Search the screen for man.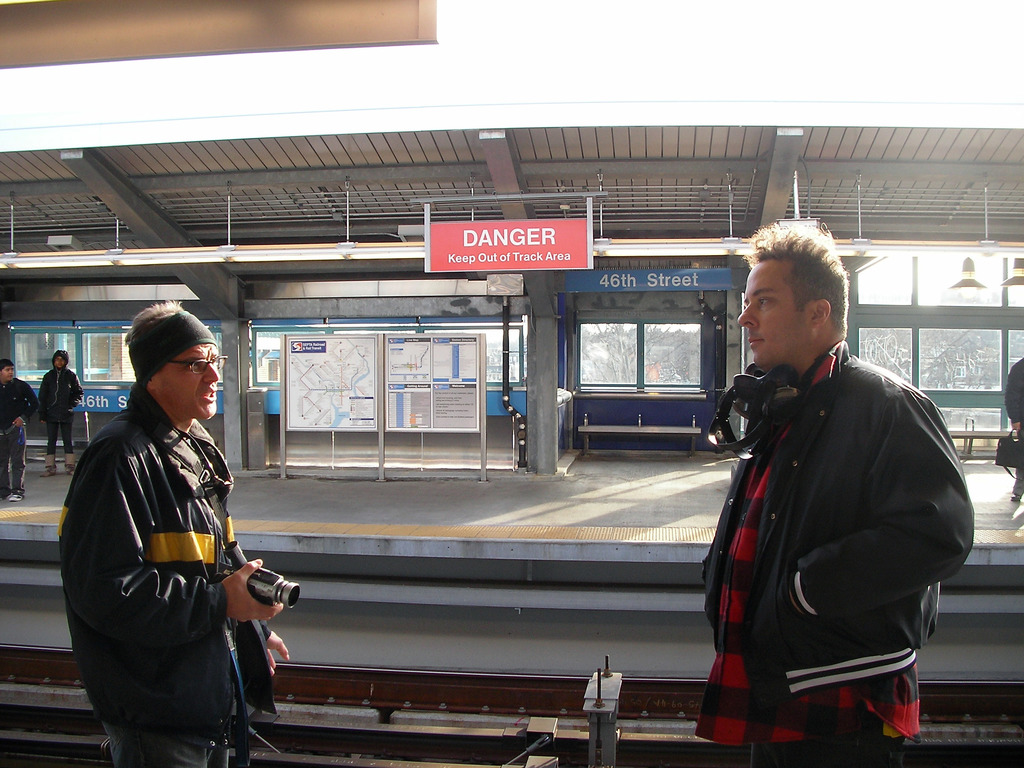
Found at bbox=(57, 298, 289, 767).
